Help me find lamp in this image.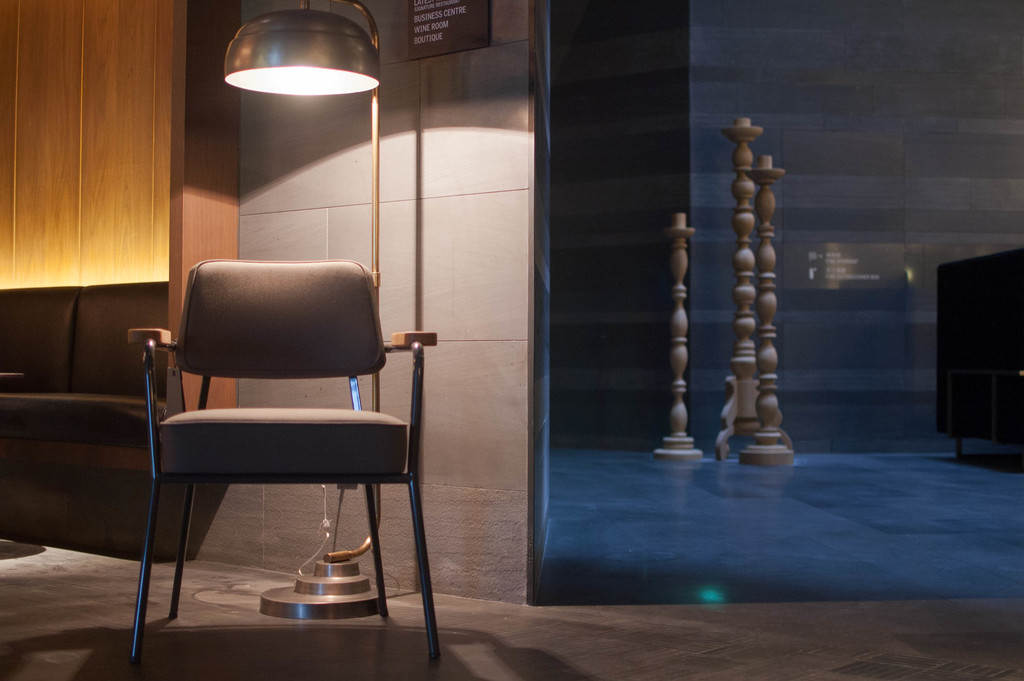
Found it: 218:0:391:623.
